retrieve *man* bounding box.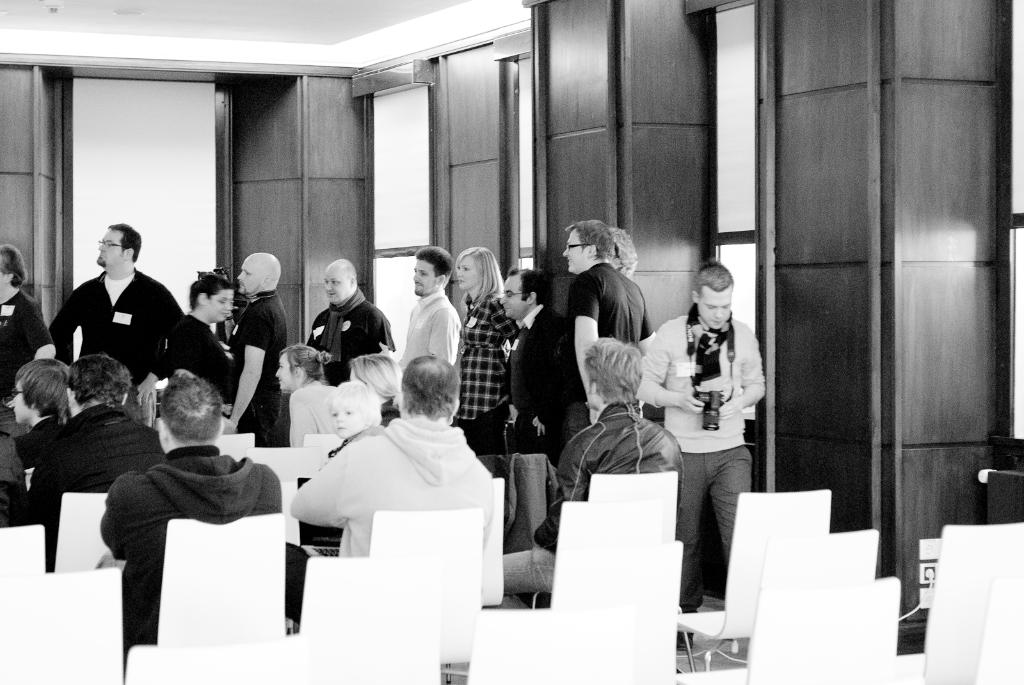
Bounding box: 48, 224, 180, 436.
